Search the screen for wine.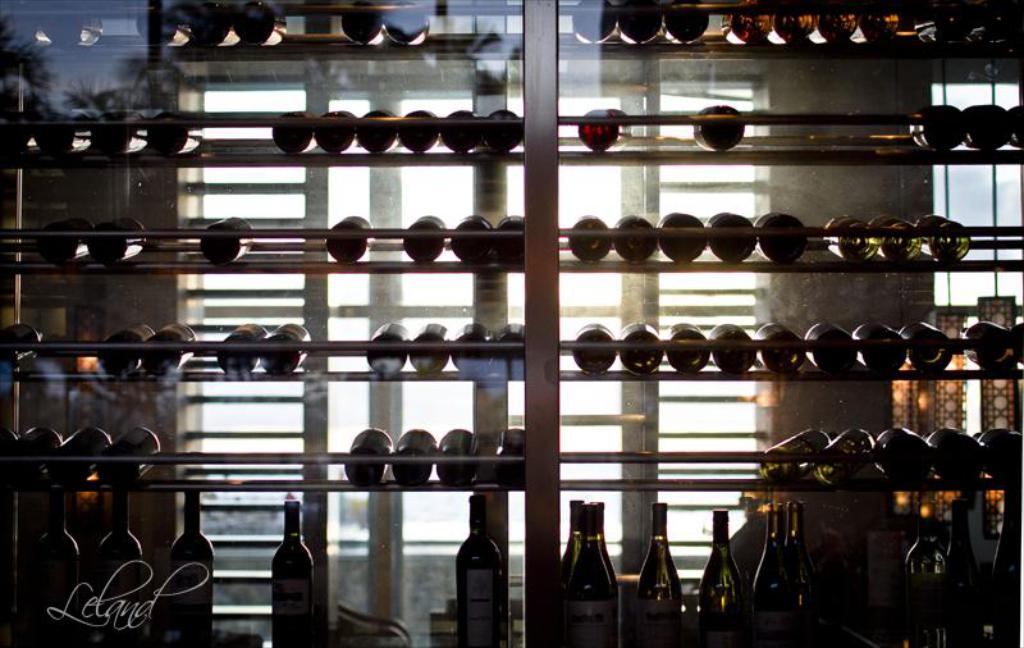
Found at box(579, 110, 632, 152).
